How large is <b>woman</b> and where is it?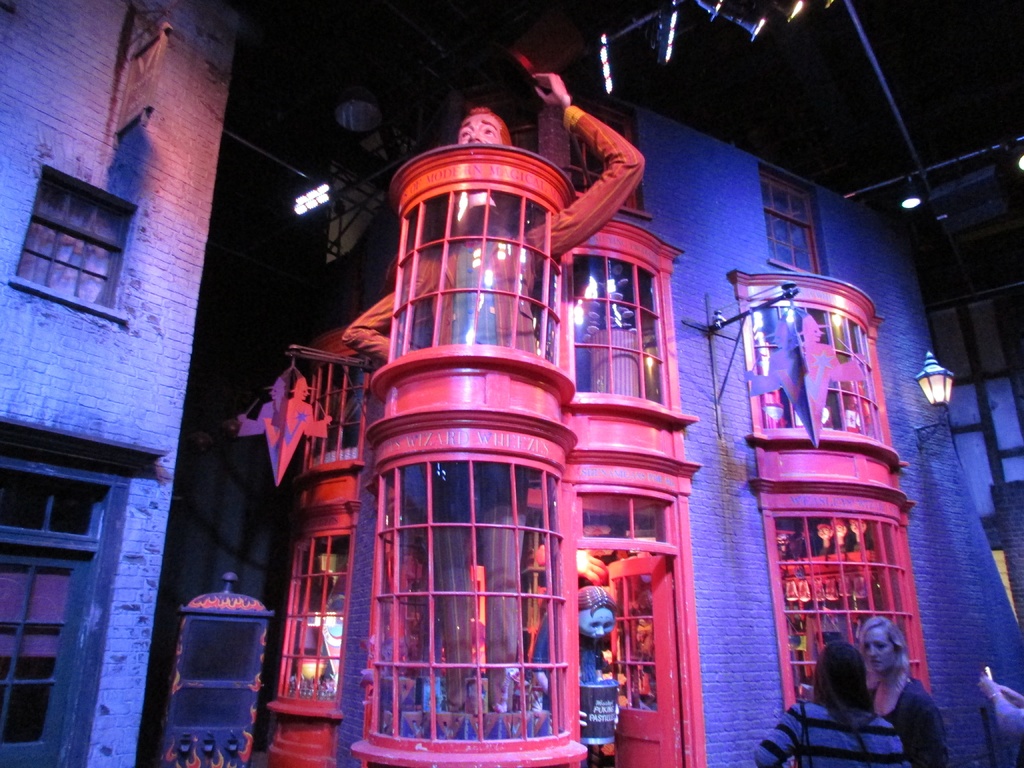
Bounding box: <box>798,613,950,767</box>.
